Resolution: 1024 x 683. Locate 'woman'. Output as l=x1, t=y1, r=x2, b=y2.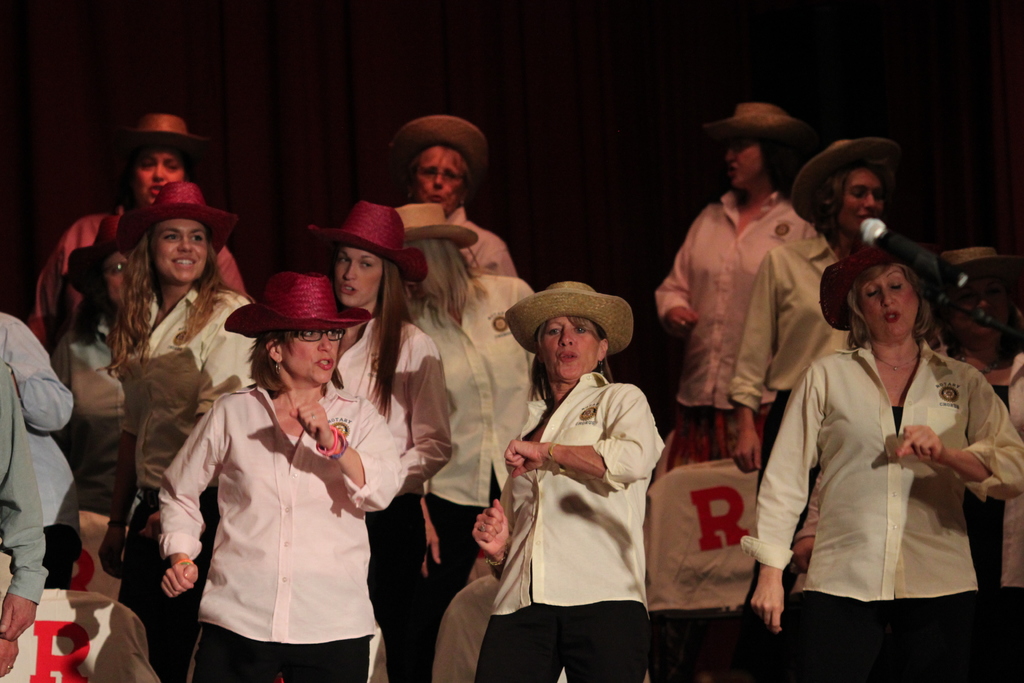
l=735, t=235, r=1023, b=682.
